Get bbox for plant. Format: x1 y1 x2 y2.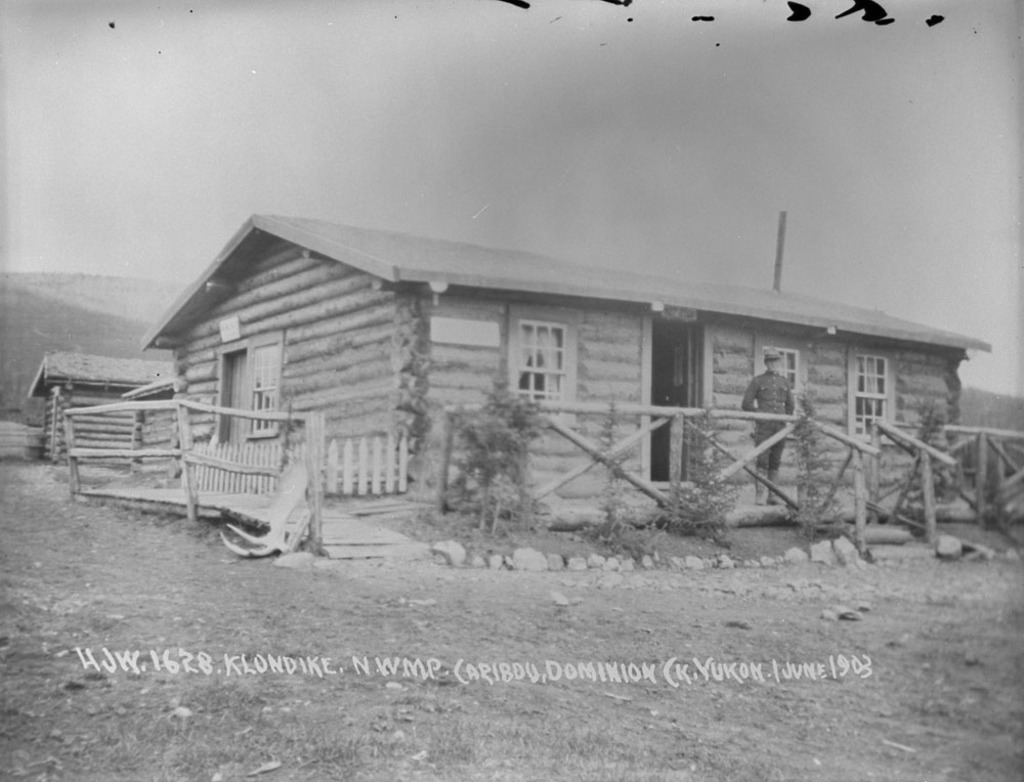
773 386 841 540.
